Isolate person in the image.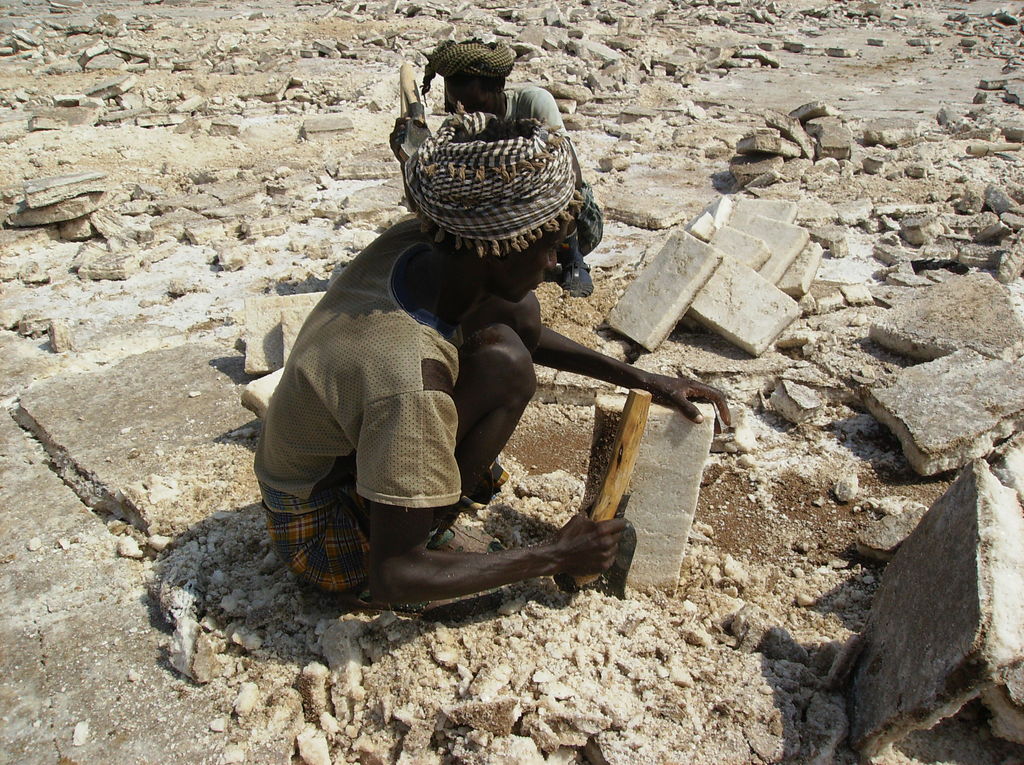
Isolated region: x1=229, y1=56, x2=687, y2=647.
